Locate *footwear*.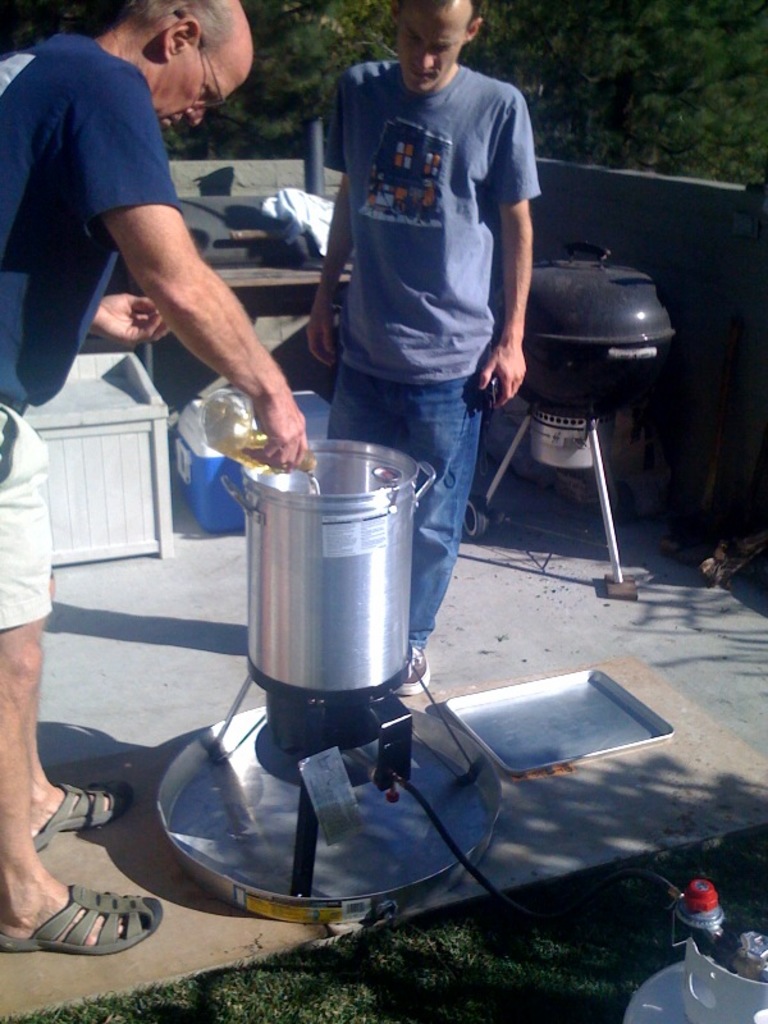
Bounding box: [32,785,132,851].
